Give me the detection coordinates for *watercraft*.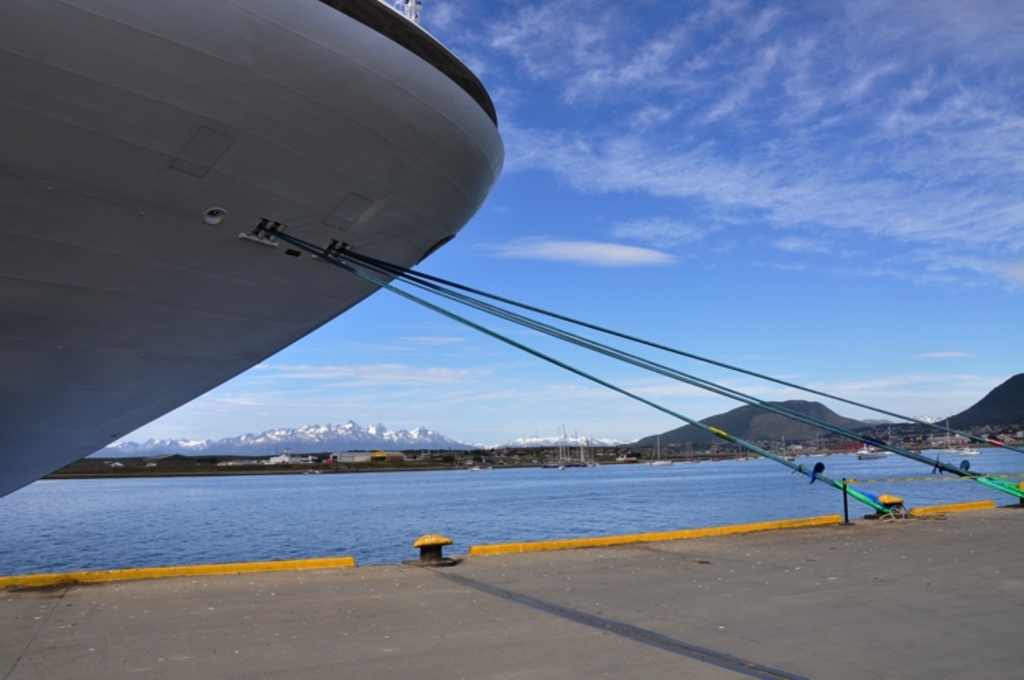
BBox(0, 0, 504, 500).
